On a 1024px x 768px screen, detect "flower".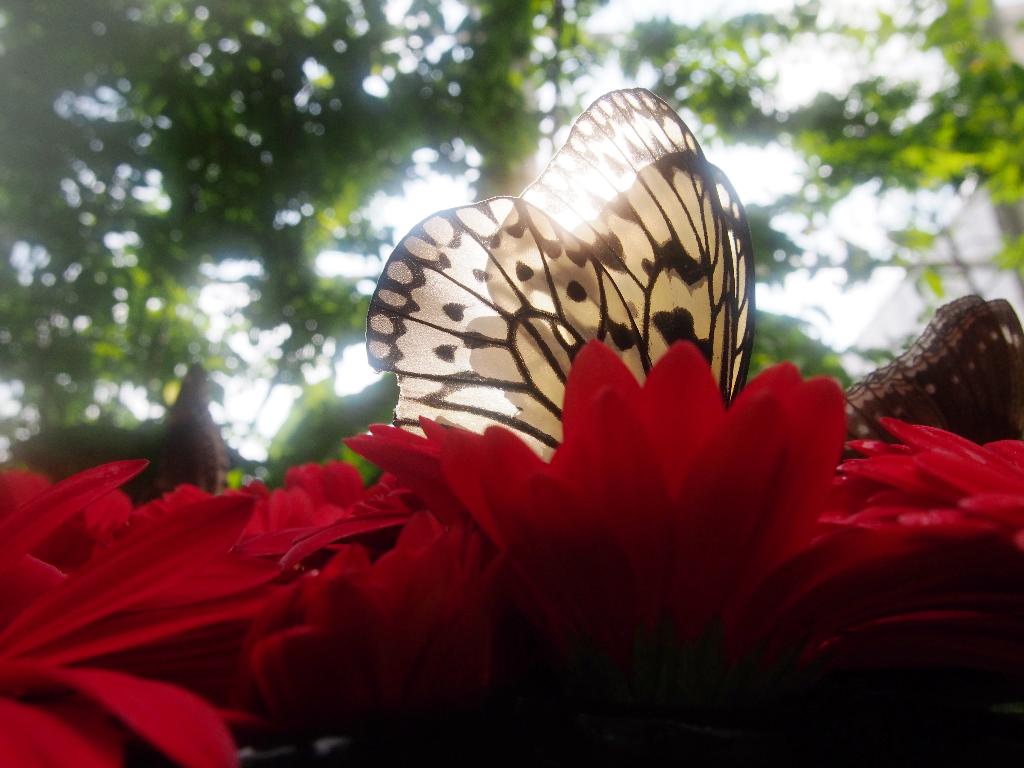
[x1=125, y1=203, x2=995, y2=717].
